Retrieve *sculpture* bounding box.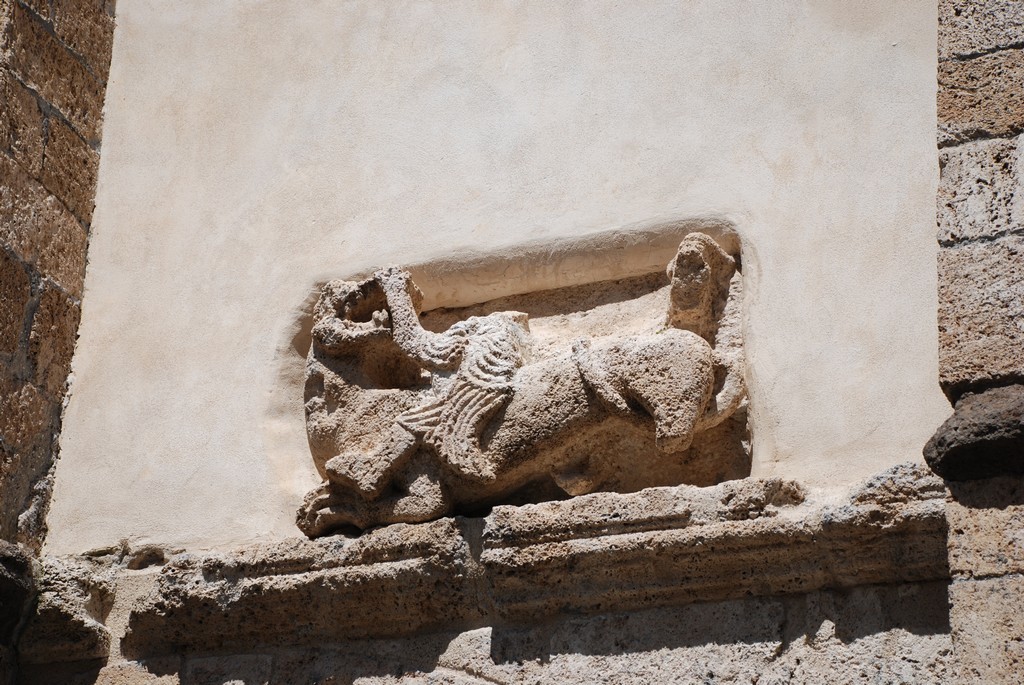
Bounding box: (x1=287, y1=225, x2=736, y2=533).
